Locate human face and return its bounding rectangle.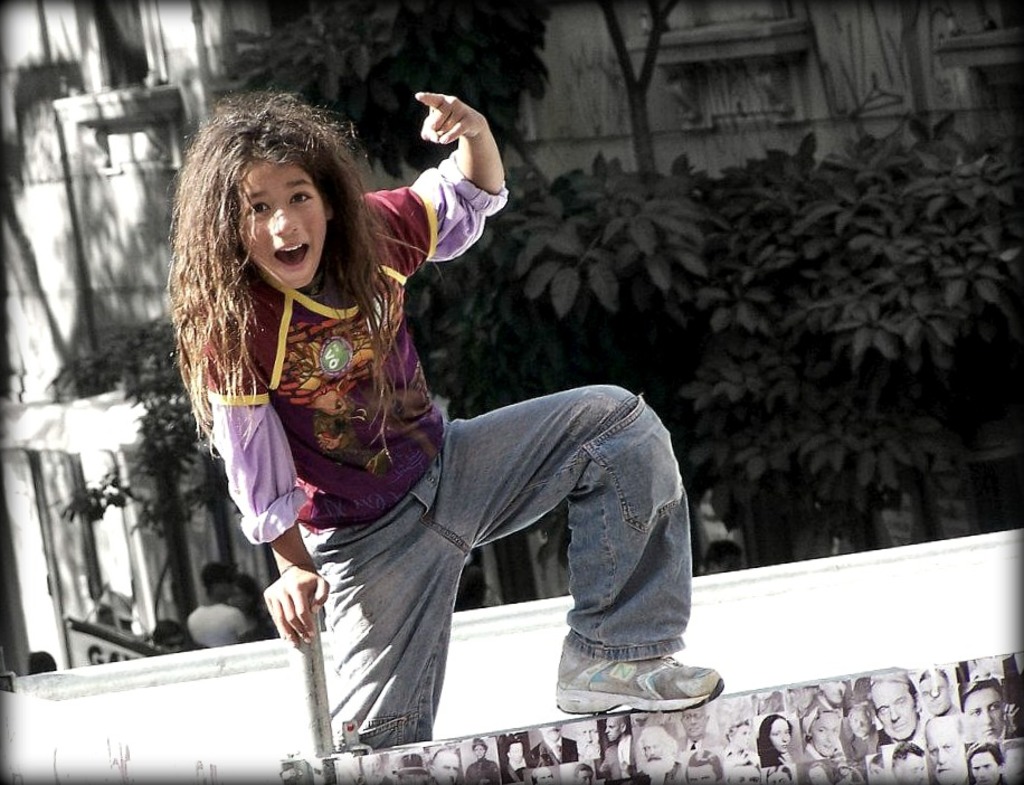
689/702/701/738.
